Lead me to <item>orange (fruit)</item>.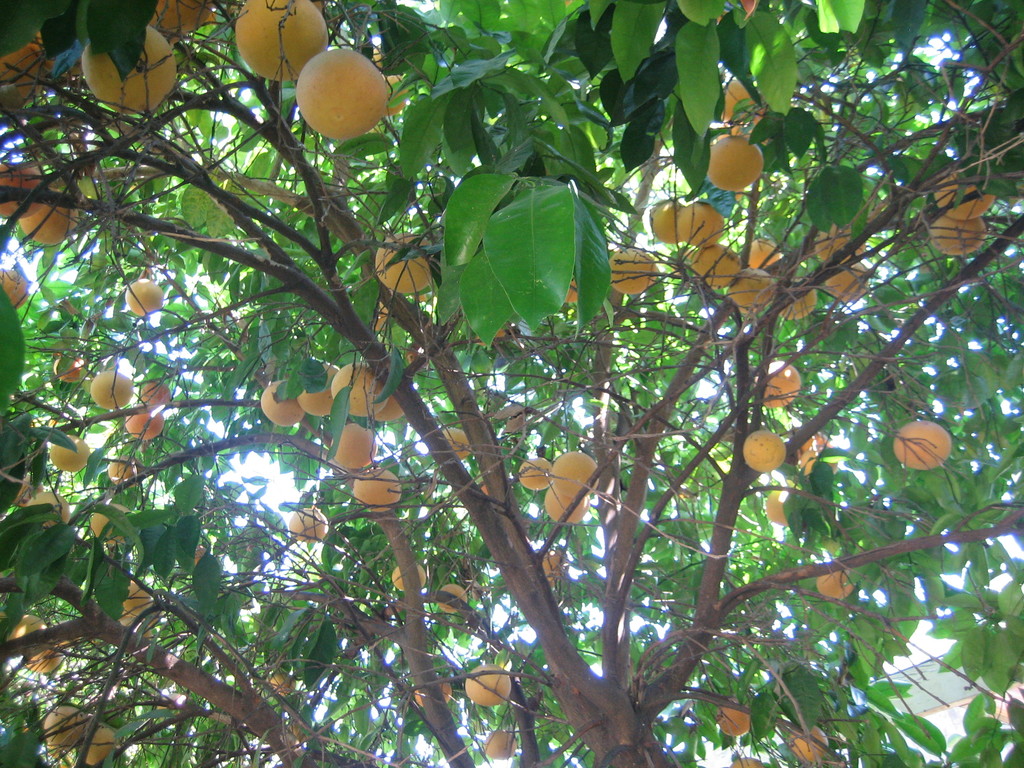
Lead to crop(817, 215, 858, 260).
